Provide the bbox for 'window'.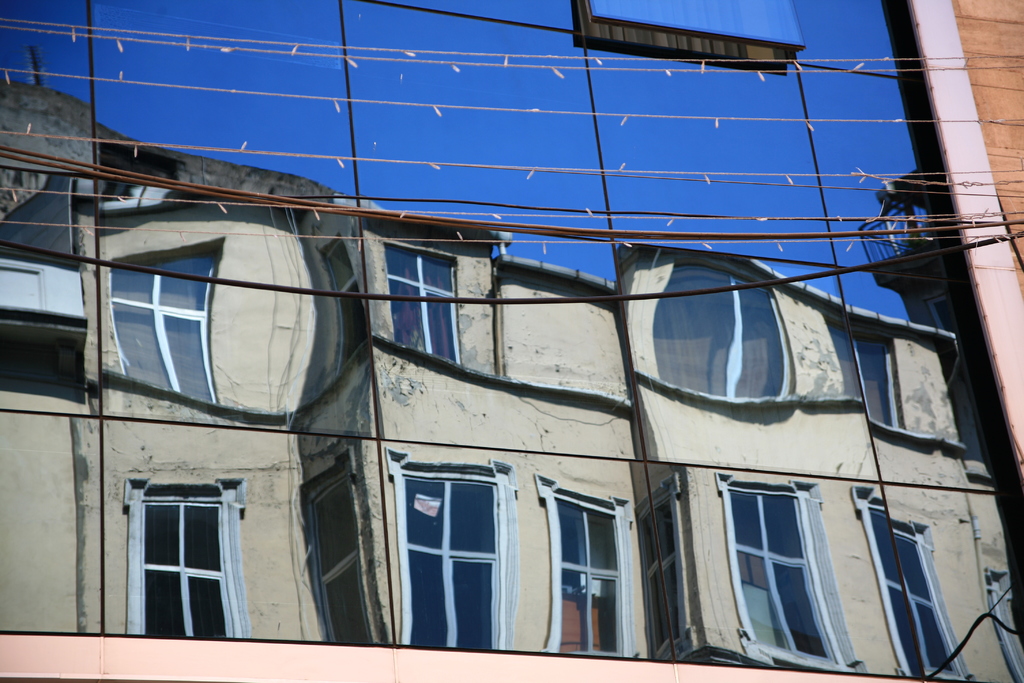
x1=323, y1=242, x2=373, y2=373.
